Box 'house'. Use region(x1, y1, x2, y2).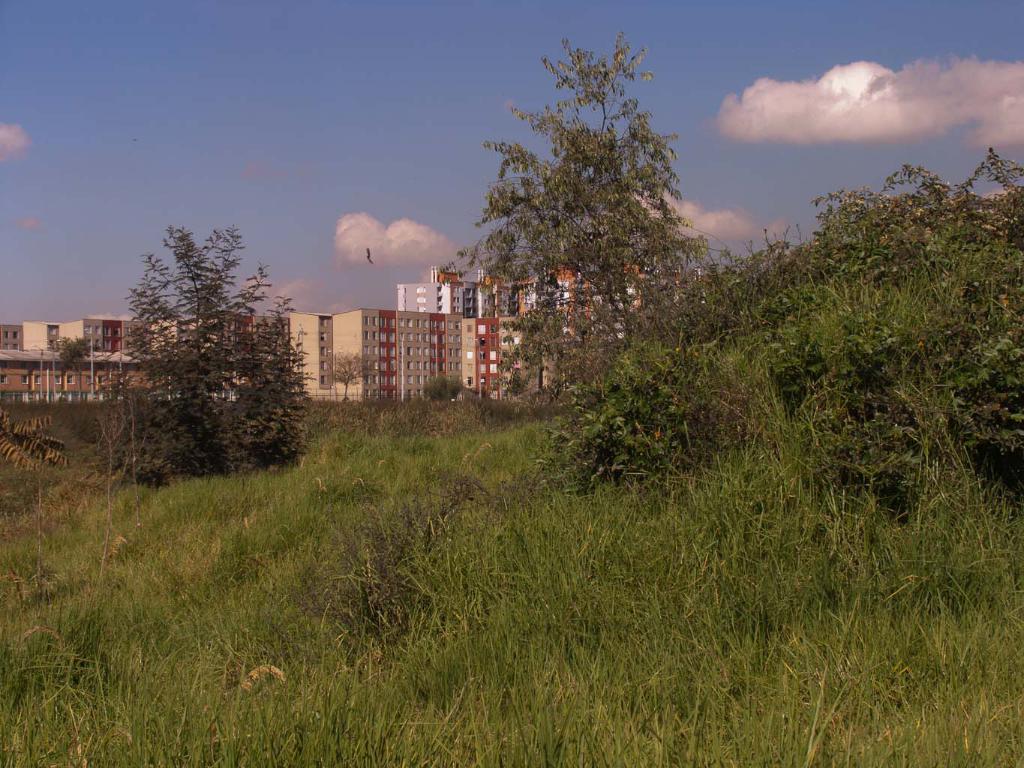
region(173, 323, 203, 343).
